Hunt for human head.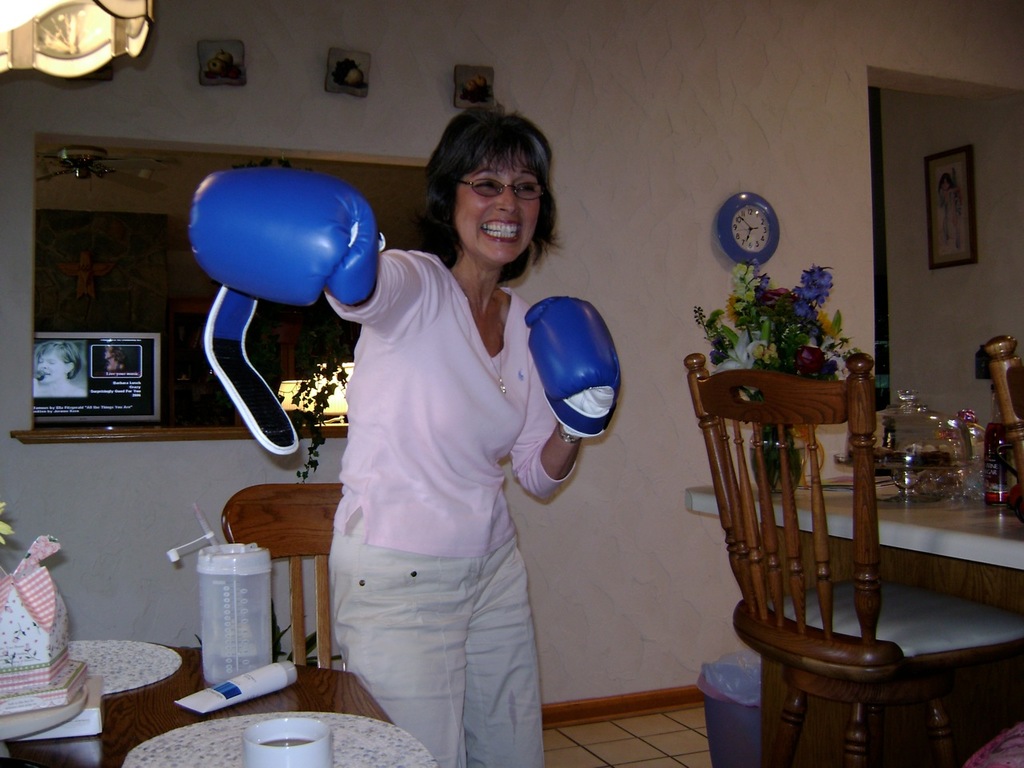
Hunted down at [x1=417, y1=111, x2=575, y2=280].
